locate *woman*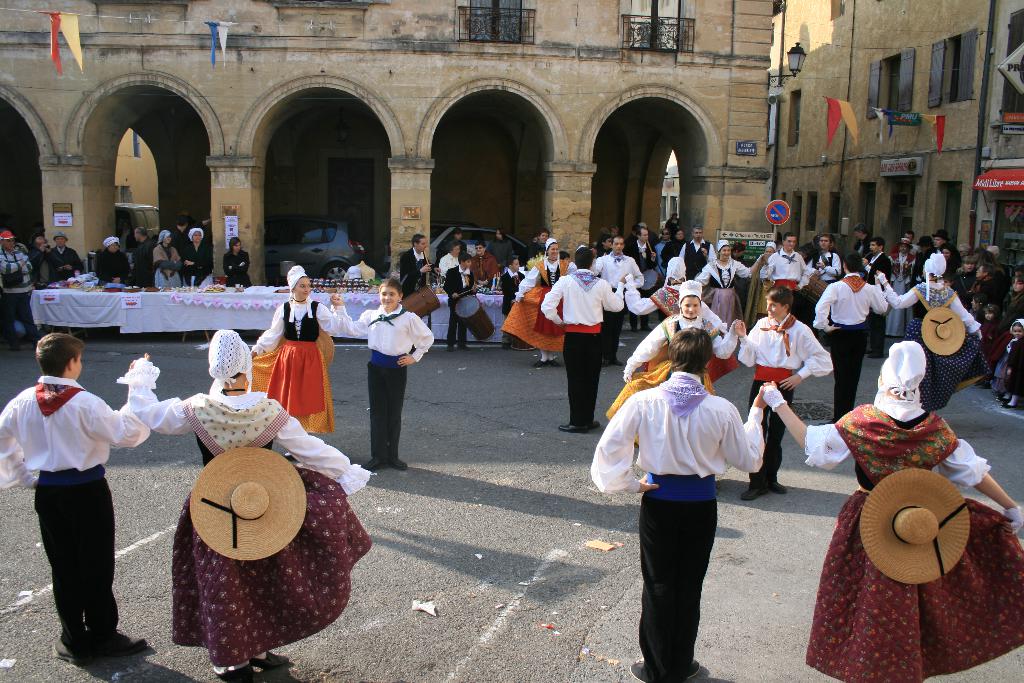
locate(120, 325, 373, 675)
